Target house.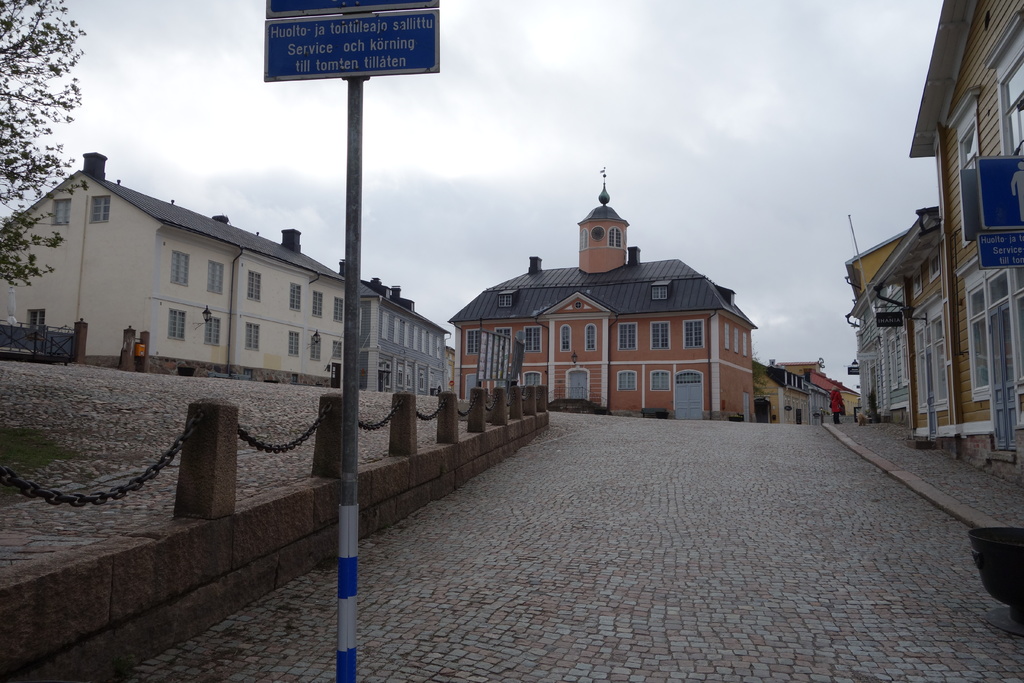
Target region: crop(774, 366, 806, 427).
